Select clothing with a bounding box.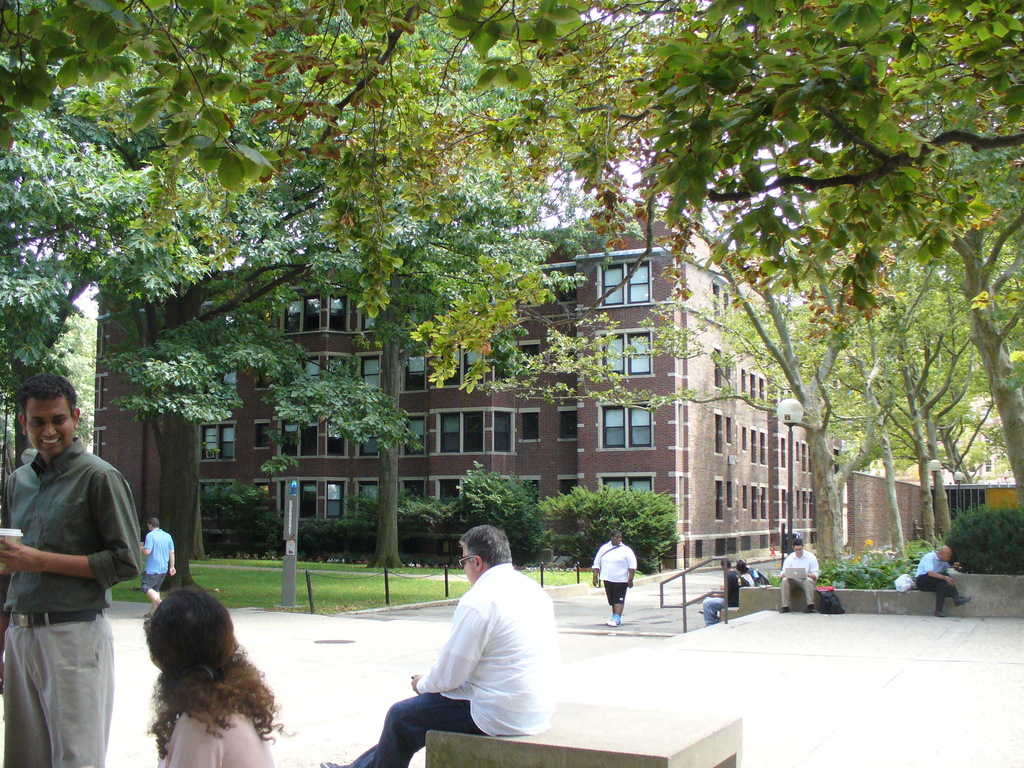
l=593, t=542, r=632, b=603.
